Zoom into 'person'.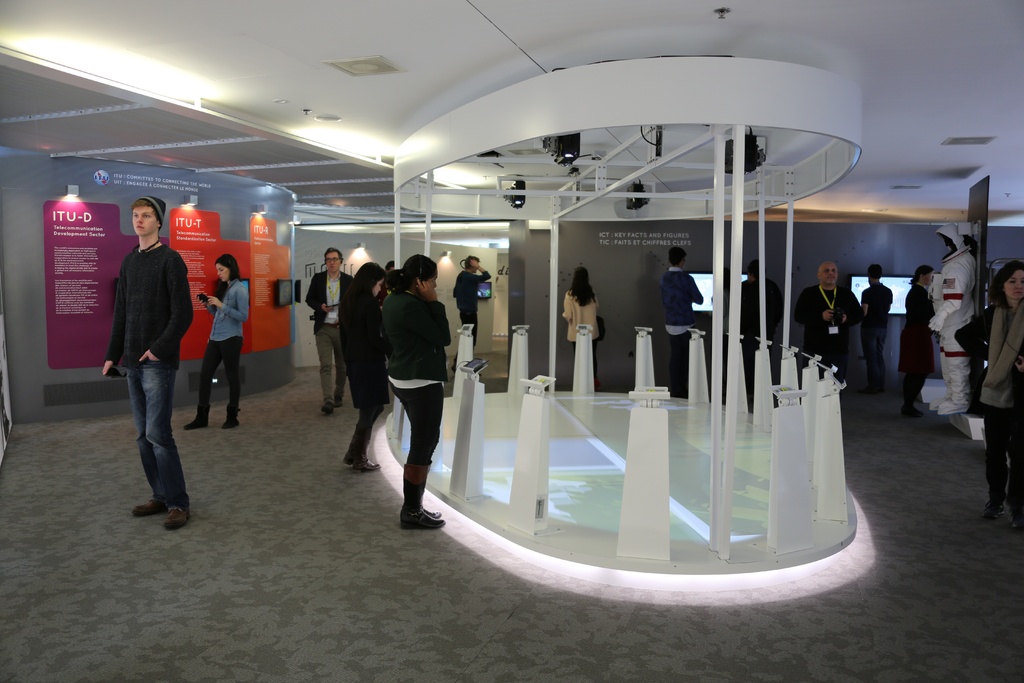
Zoom target: [372, 245, 458, 536].
